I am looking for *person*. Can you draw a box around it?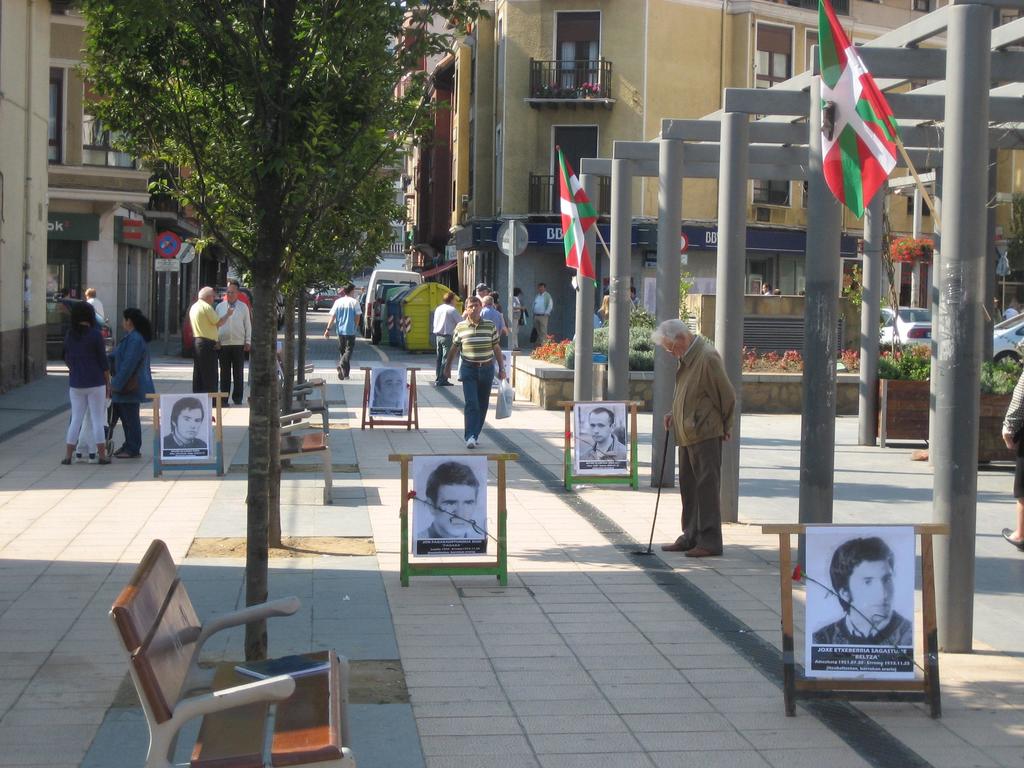
Sure, the bounding box is locate(507, 289, 527, 356).
